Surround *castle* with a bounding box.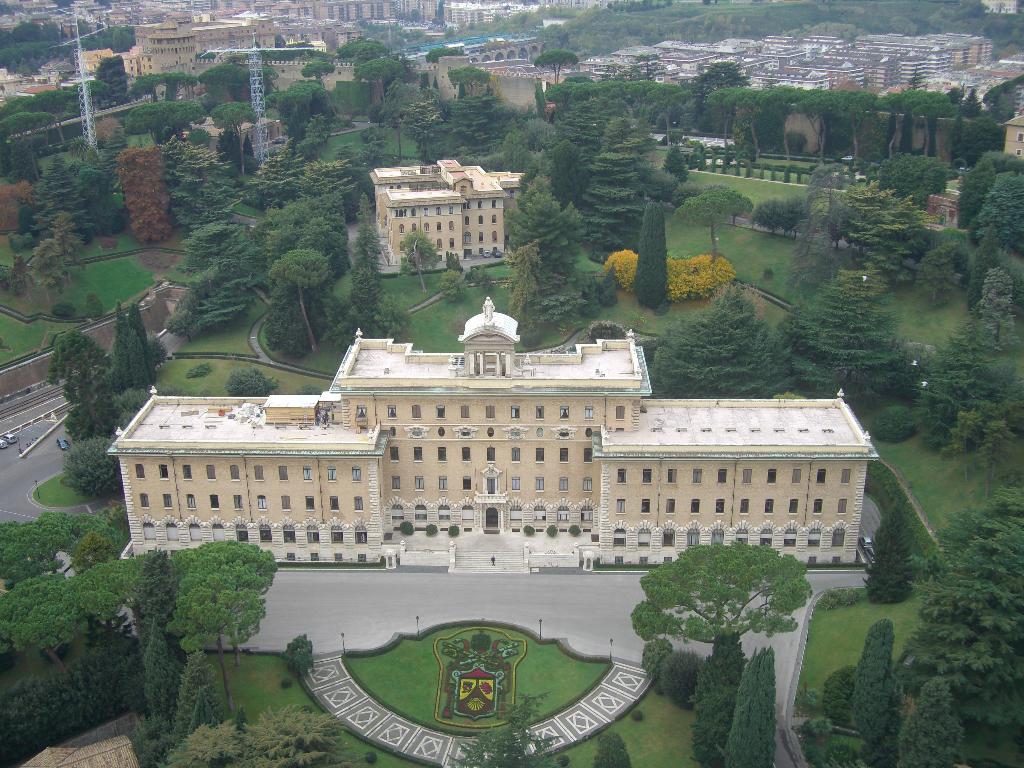
[155,222,883,627].
